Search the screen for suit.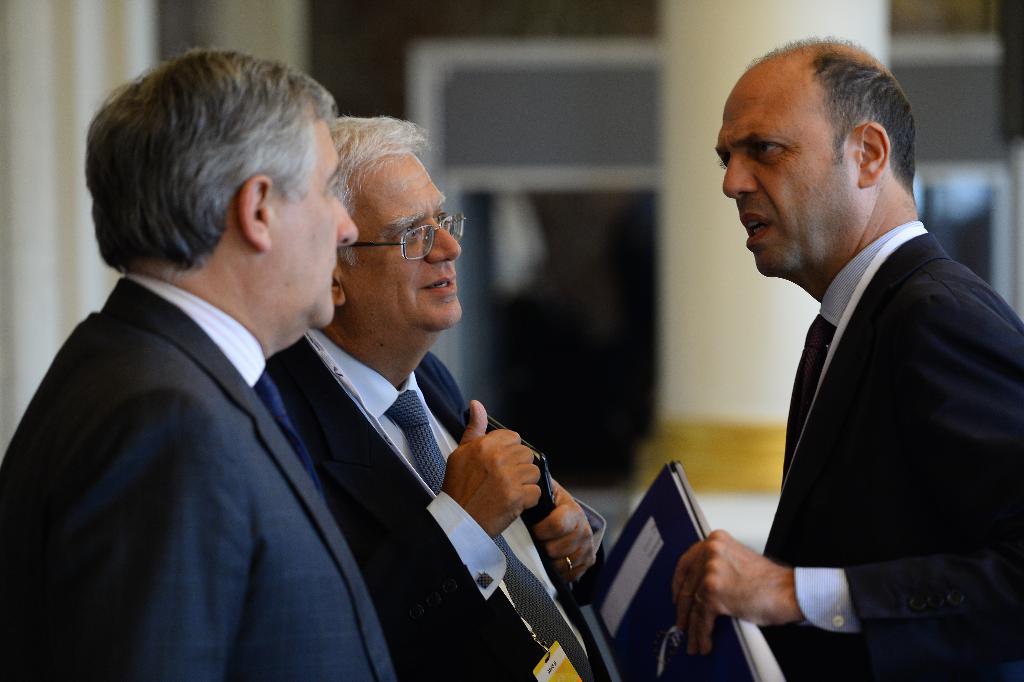
Found at {"x1": 688, "y1": 136, "x2": 1011, "y2": 655}.
